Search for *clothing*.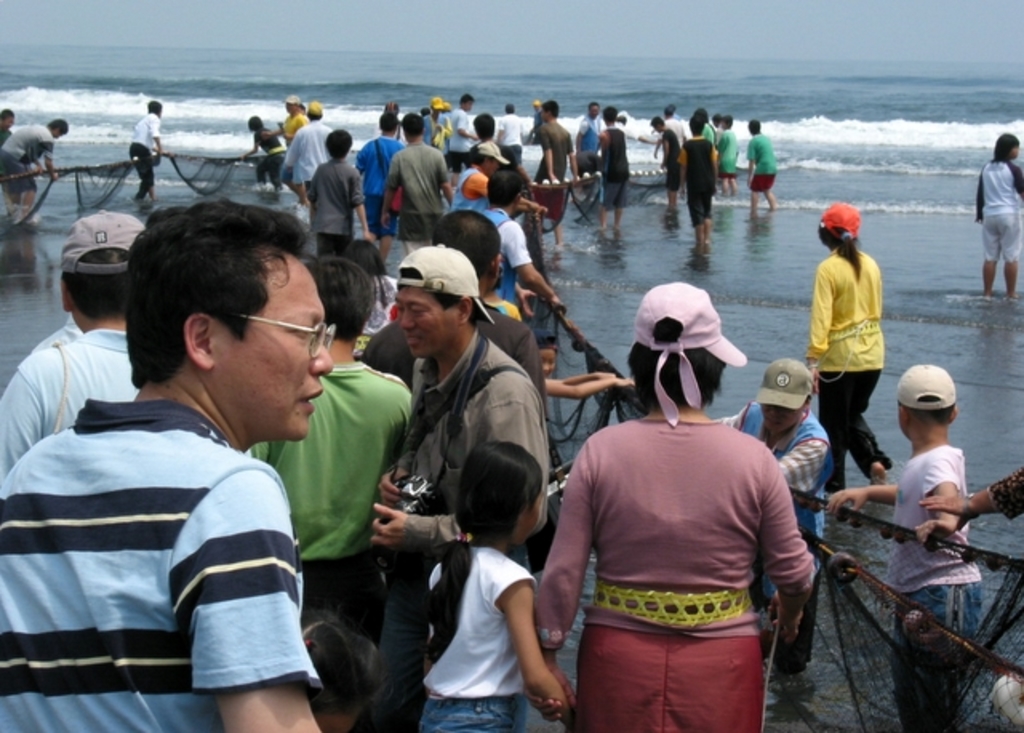
Found at crop(810, 234, 886, 490).
